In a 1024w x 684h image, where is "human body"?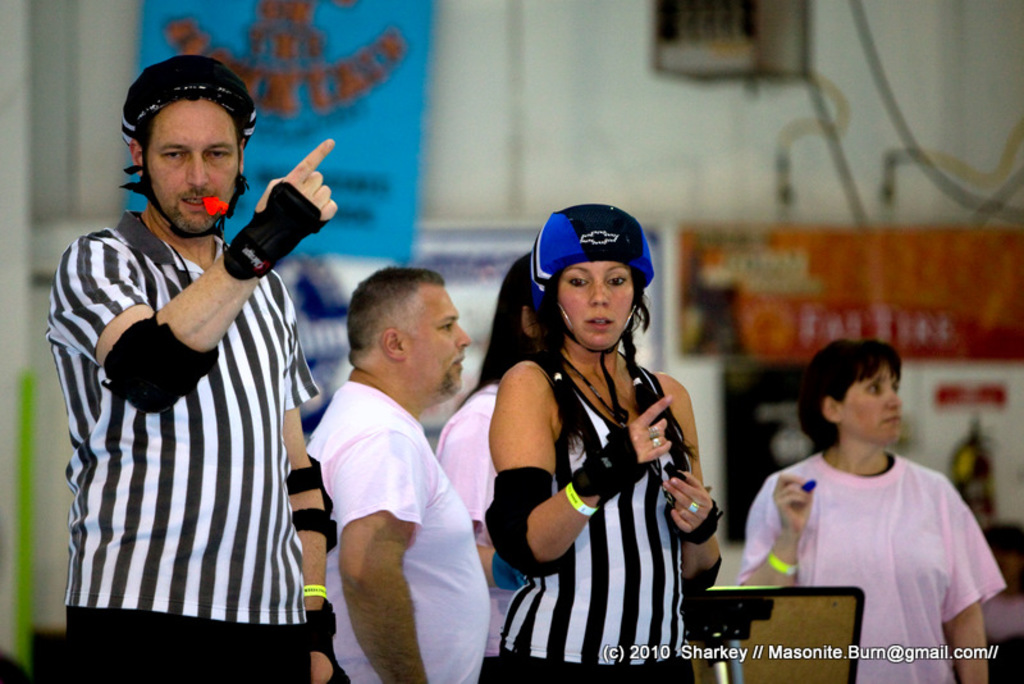
l=293, t=256, r=504, b=683.
